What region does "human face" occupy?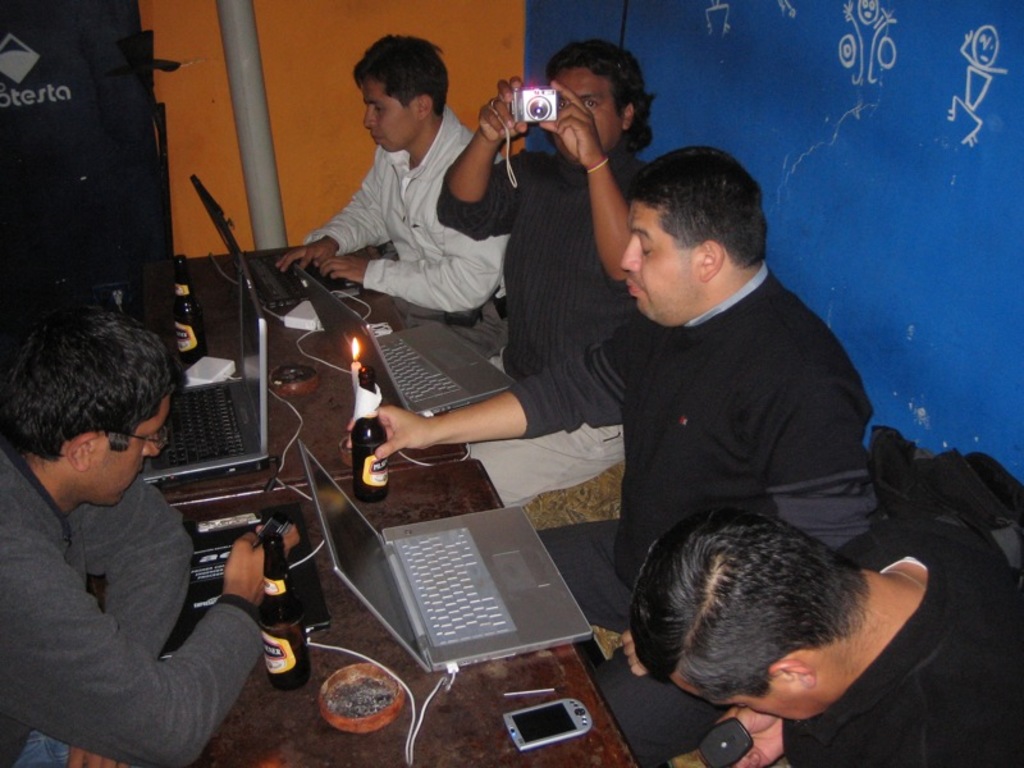
(541, 61, 627, 165).
